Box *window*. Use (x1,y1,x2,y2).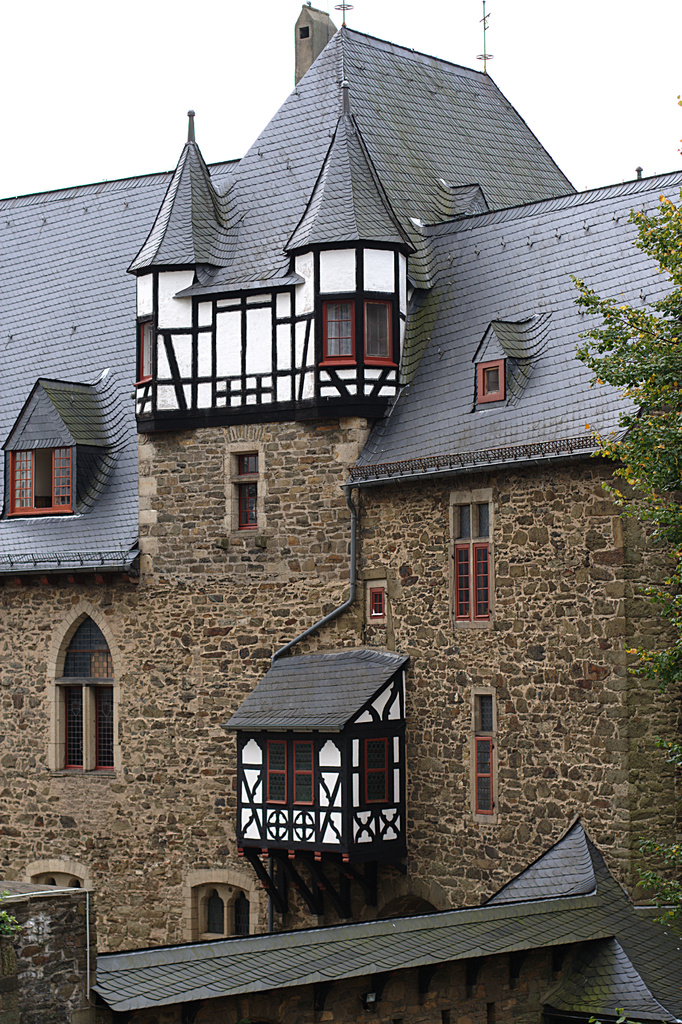
(363,574,391,623).
